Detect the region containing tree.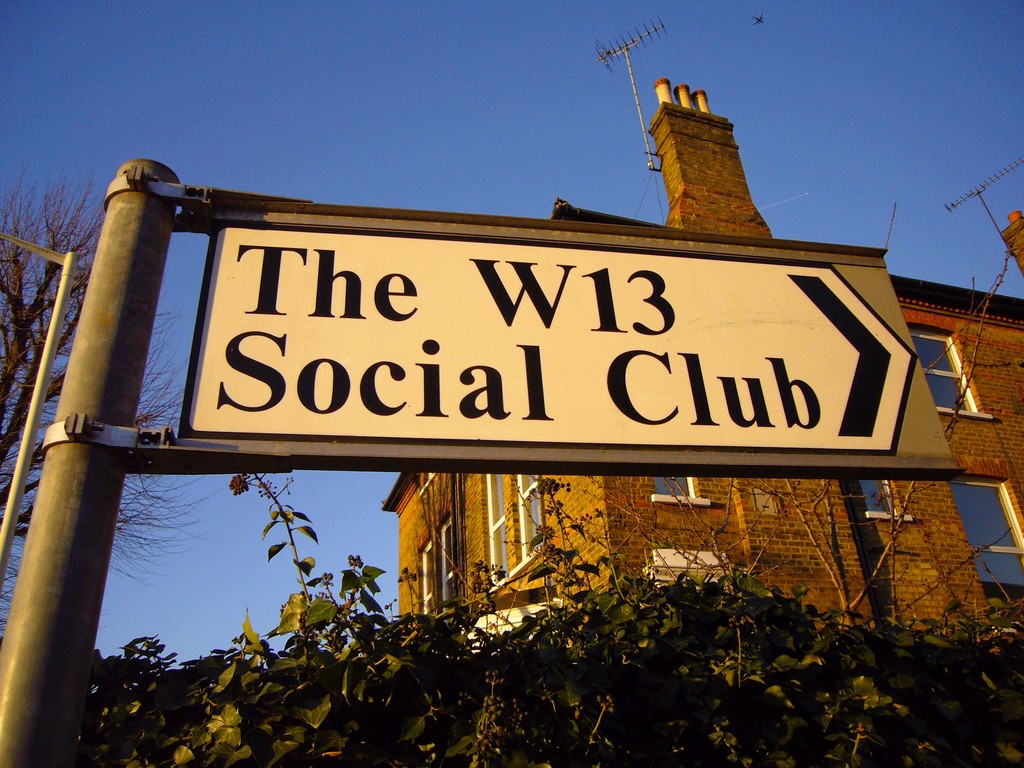
rect(0, 164, 214, 646).
